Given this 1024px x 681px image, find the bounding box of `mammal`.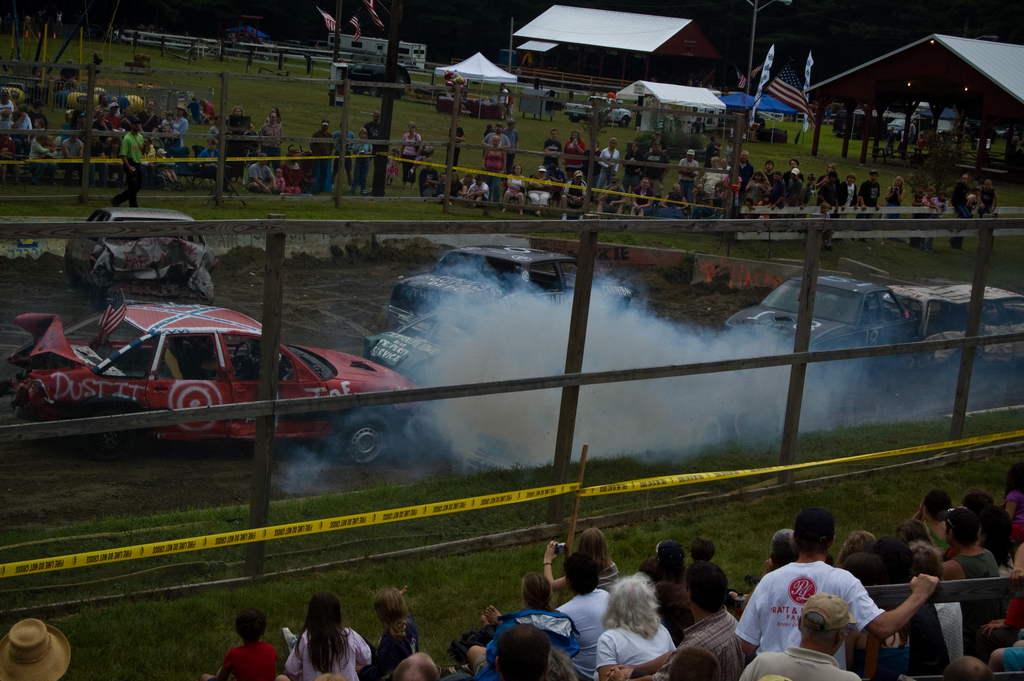
x1=732 y1=526 x2=886 y2=678.
